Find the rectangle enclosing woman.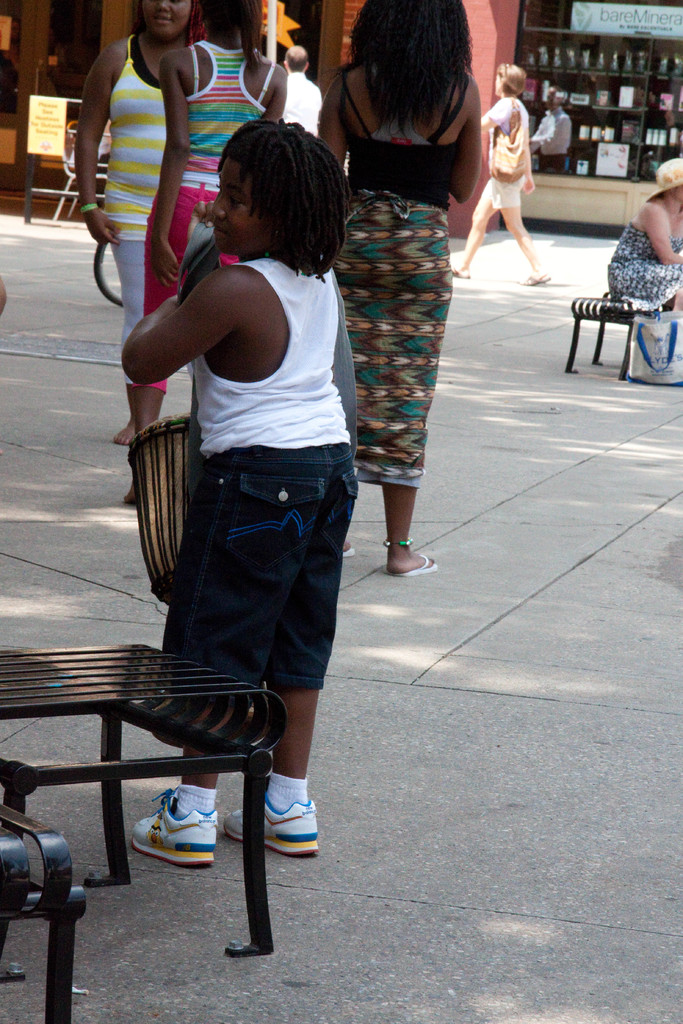
box=[607, 157, 682, 323].
